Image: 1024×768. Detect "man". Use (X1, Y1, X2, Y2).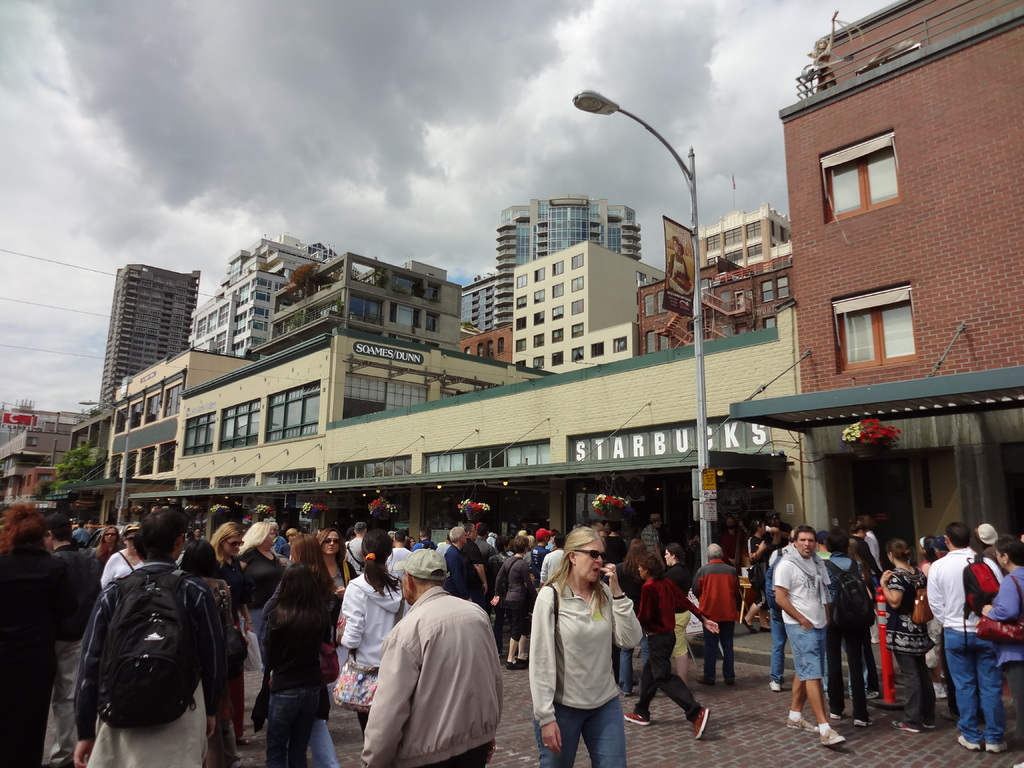
(539, 532, 567, 591).
